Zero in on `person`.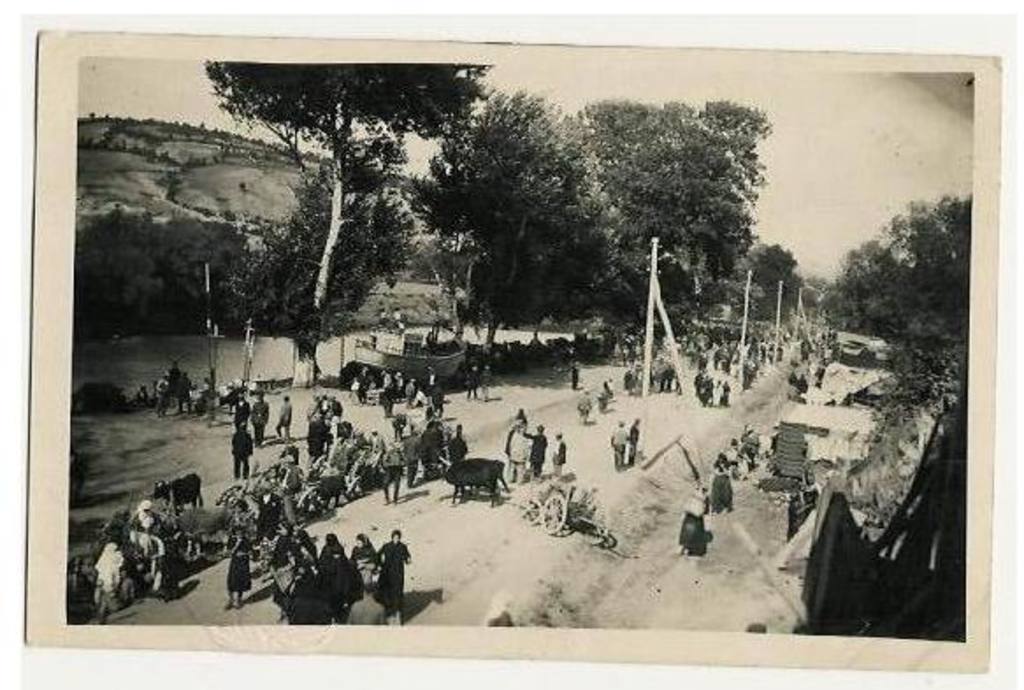
Zeroed in: x1=504, y1=413, x2=527, y2=456.
